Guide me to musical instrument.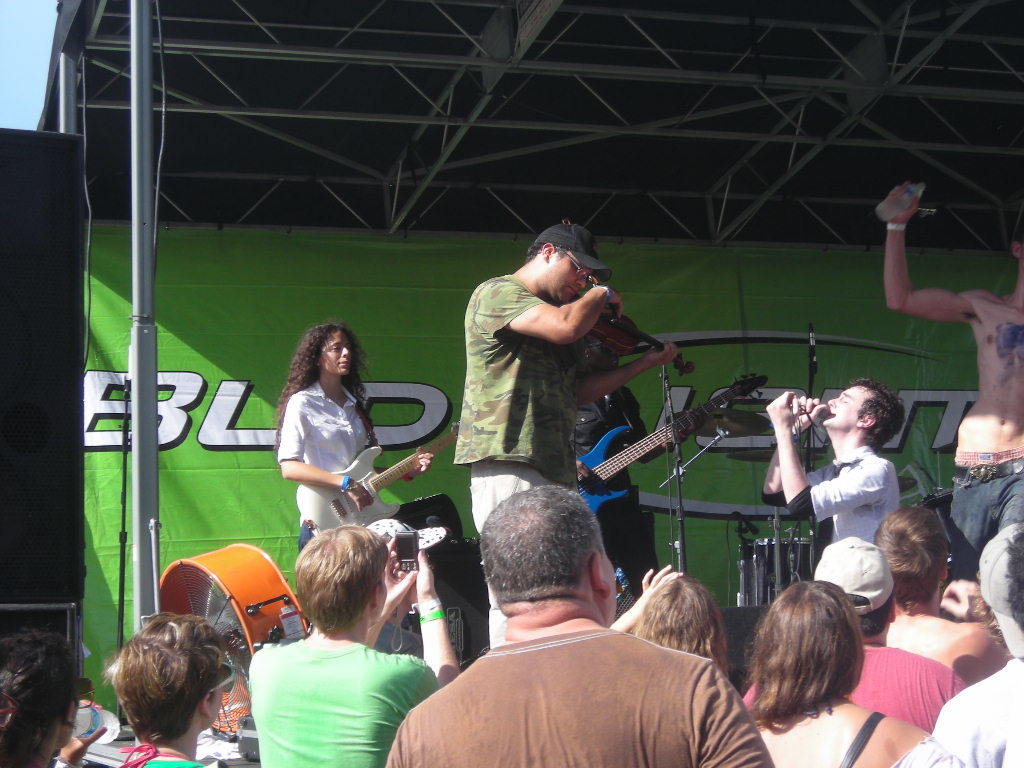
Guidance: bbox(292, 422, 466, 536).
